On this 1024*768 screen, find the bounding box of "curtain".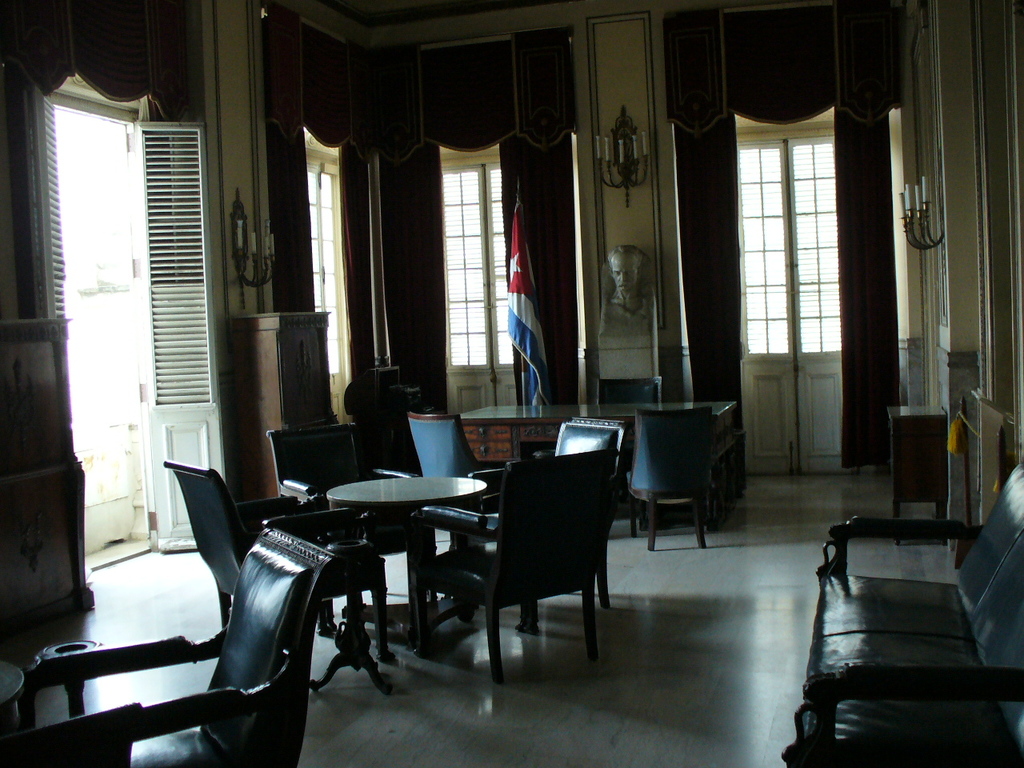
Bounding box: [0, 0, 195, 318].
